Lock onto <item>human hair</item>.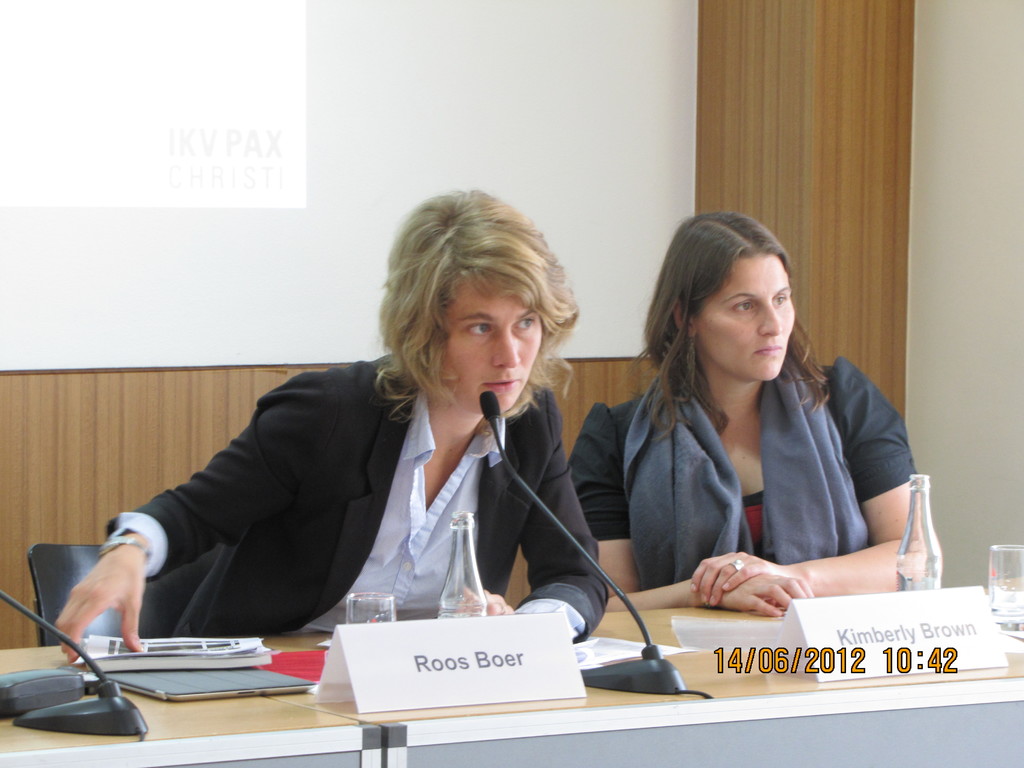
Locked: left=367, top=200, right=582, bottom=472.
